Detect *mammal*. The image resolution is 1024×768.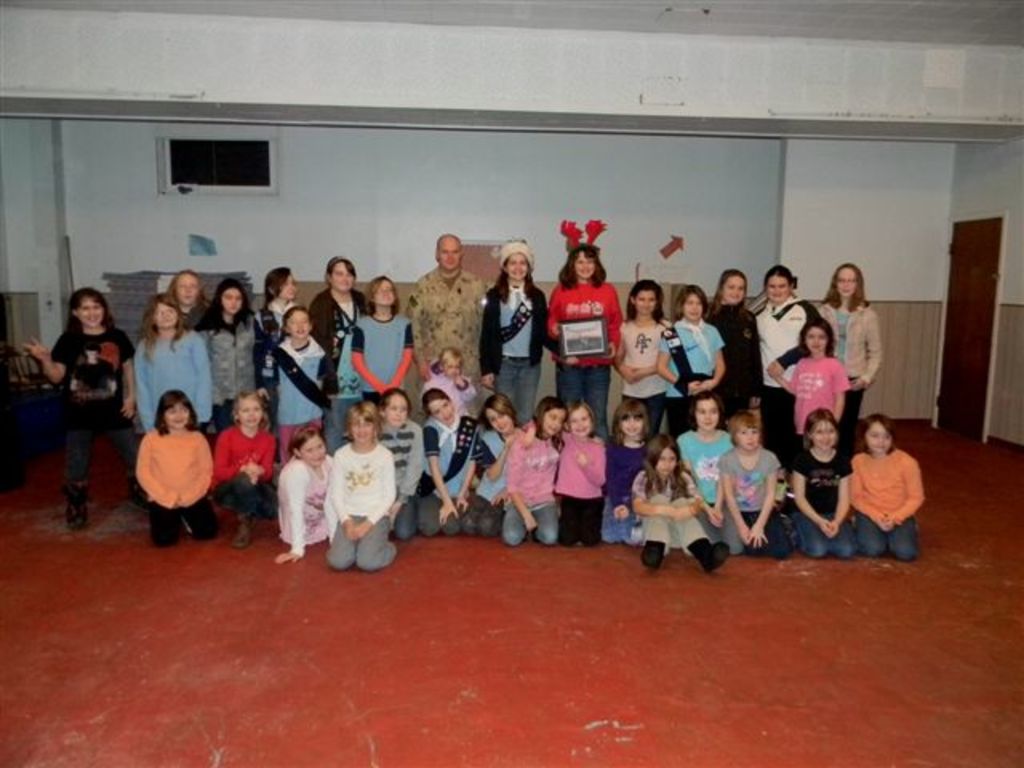
(21,285,134,528).
